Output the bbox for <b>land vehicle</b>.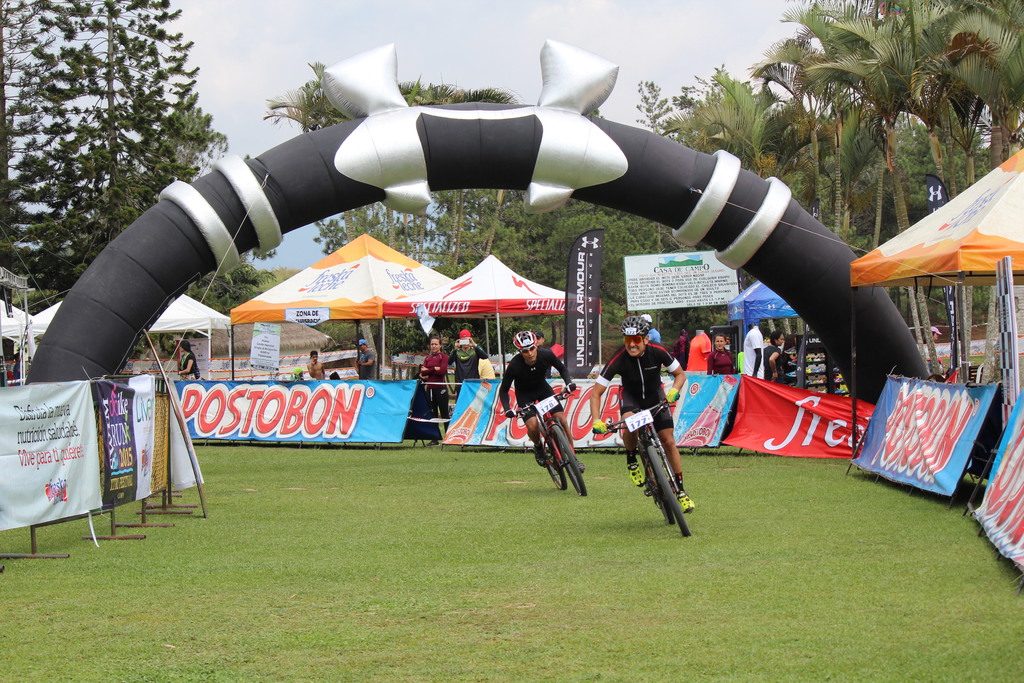
499,390,586,494.
